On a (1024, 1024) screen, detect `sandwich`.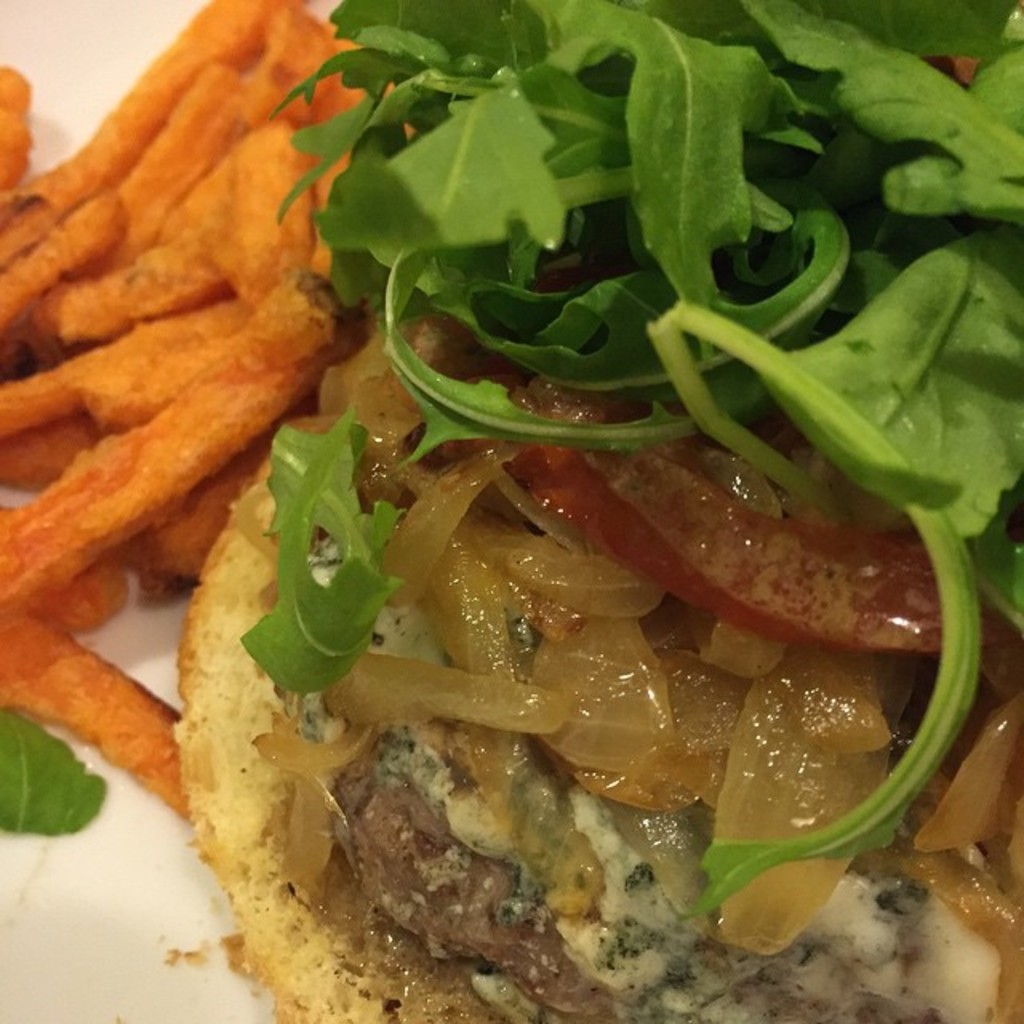
detection(171, 0, 1022, 1022).
